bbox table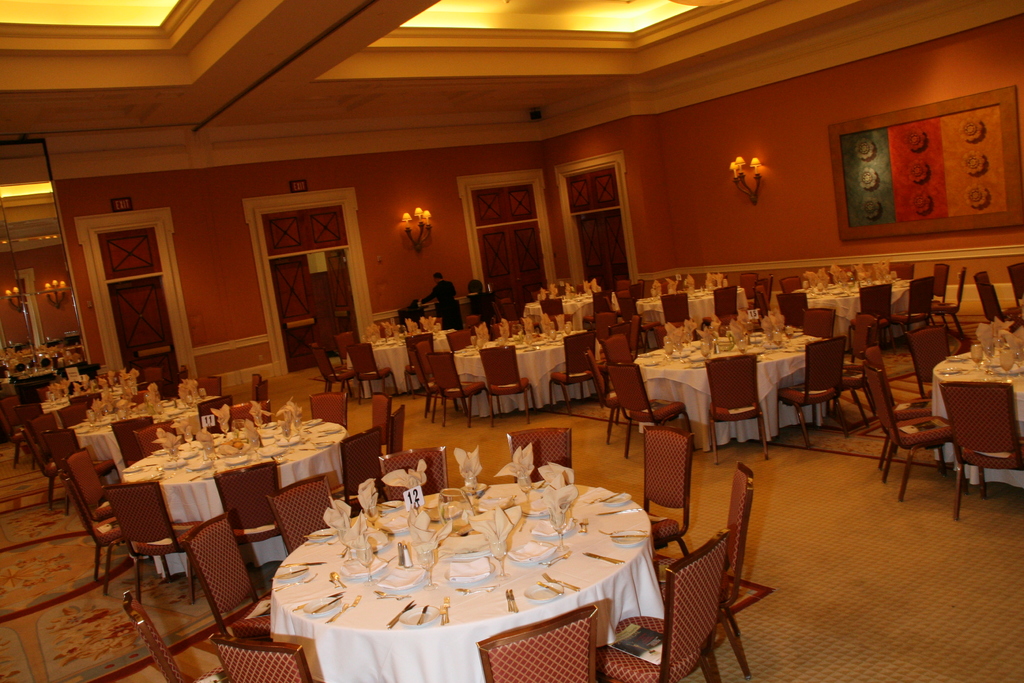
120/418/351/520
